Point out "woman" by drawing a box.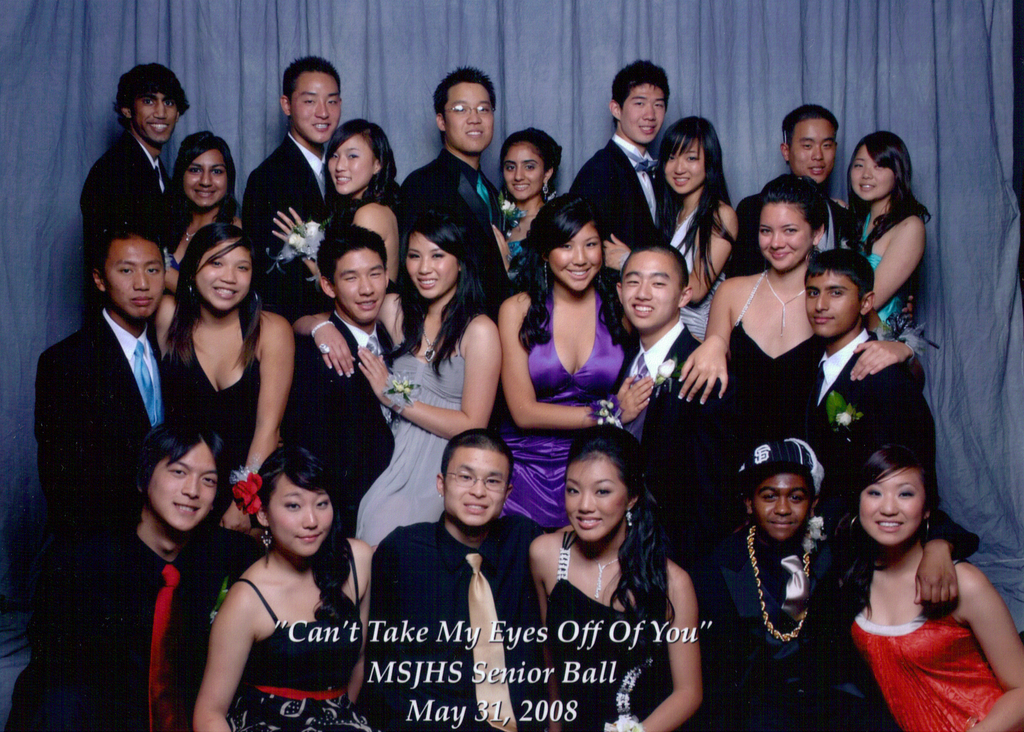
l=294, t=199, r=514, b=558.
